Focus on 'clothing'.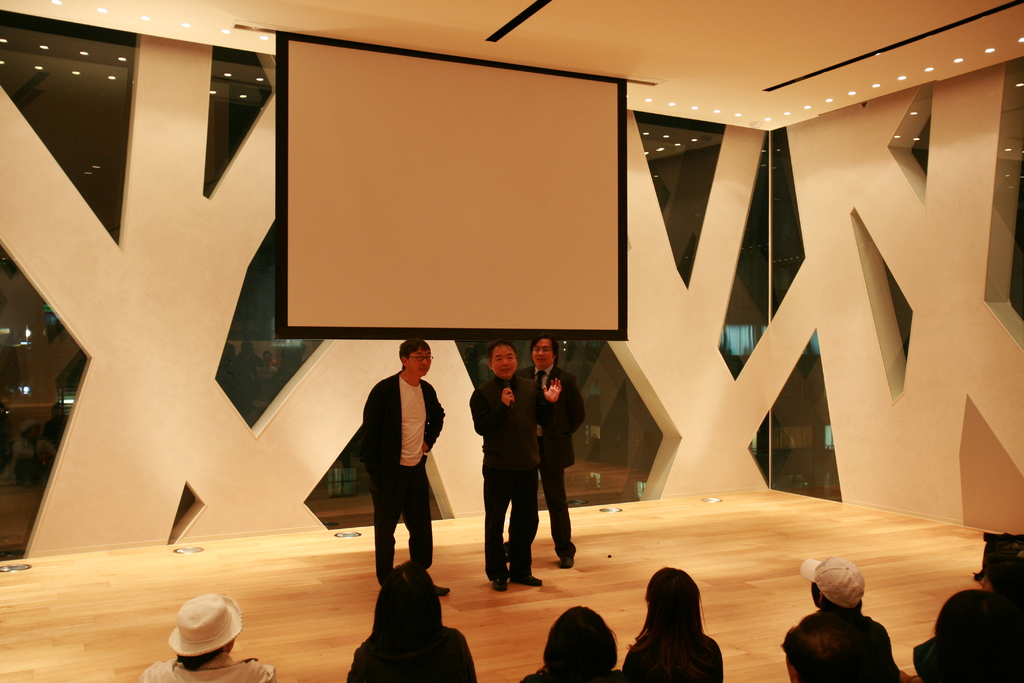
Focused at [134, 654, 278, 682].
